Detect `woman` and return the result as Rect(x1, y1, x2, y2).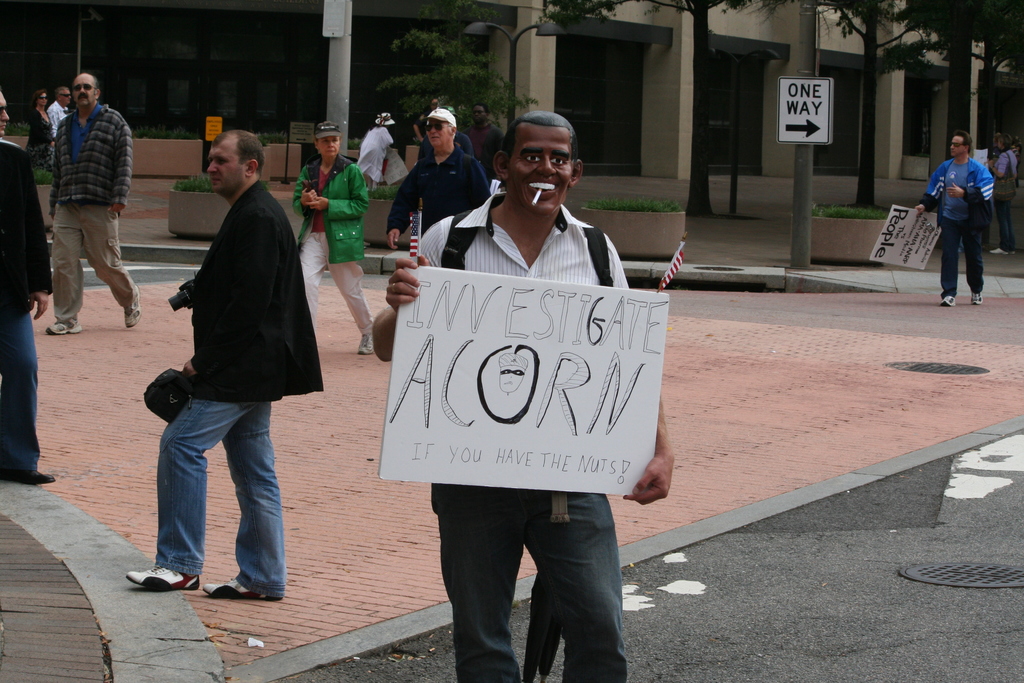
Rect(351, 112, 395, 191).
